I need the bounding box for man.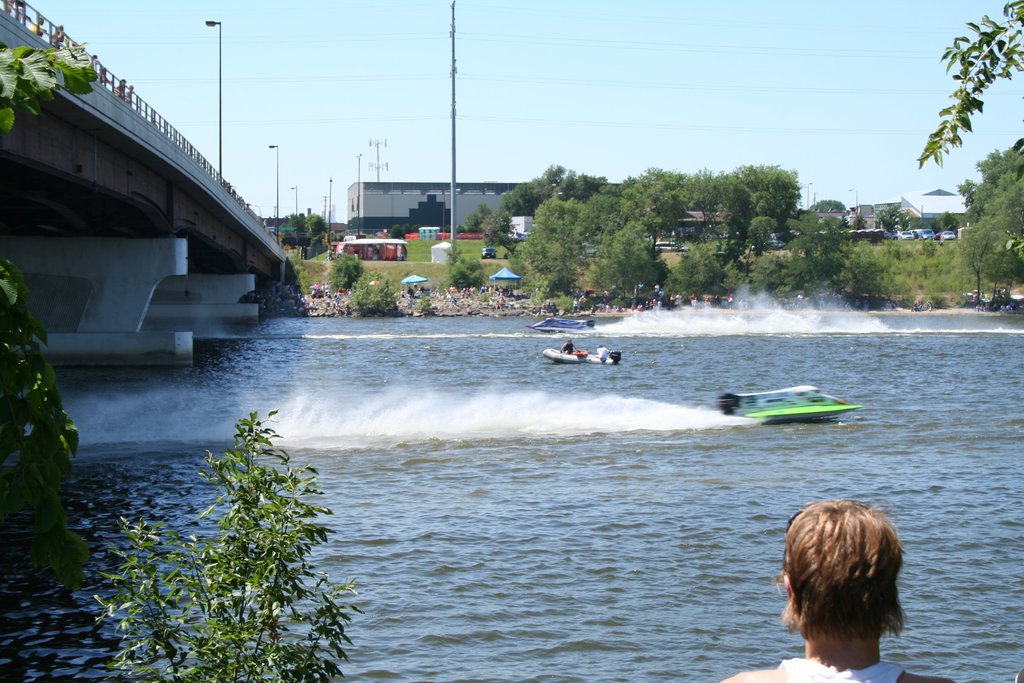
Here it is: BBox(557, 337, 581, 356).
